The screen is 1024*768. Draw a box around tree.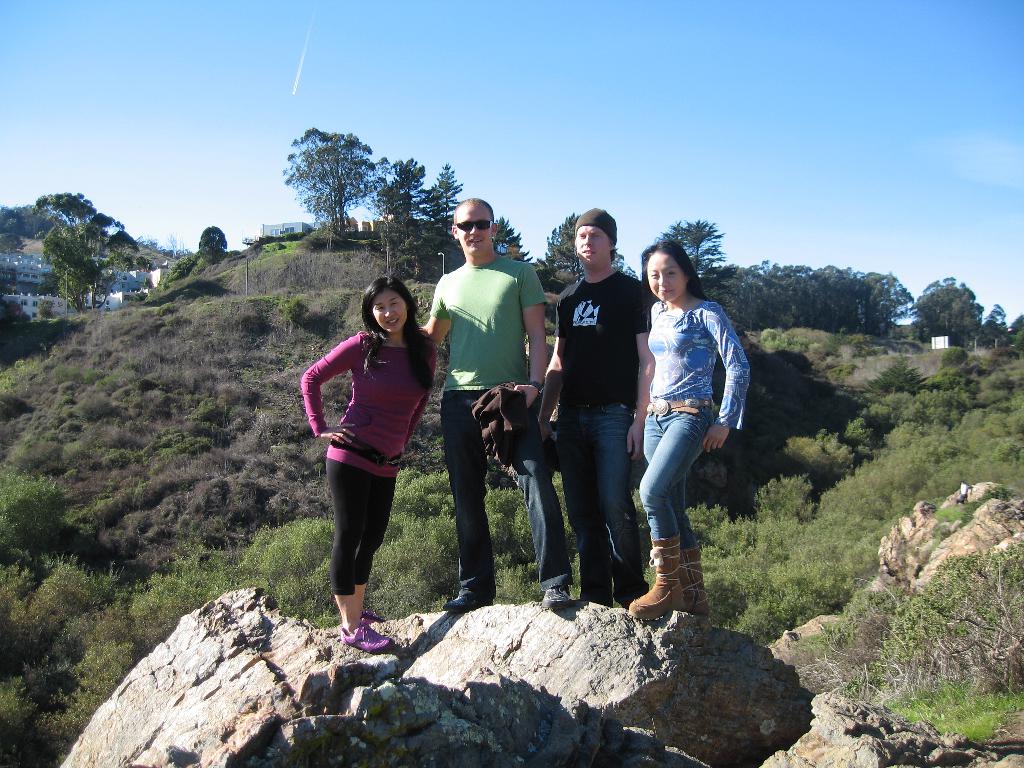
(370, 148, 428, 236).
